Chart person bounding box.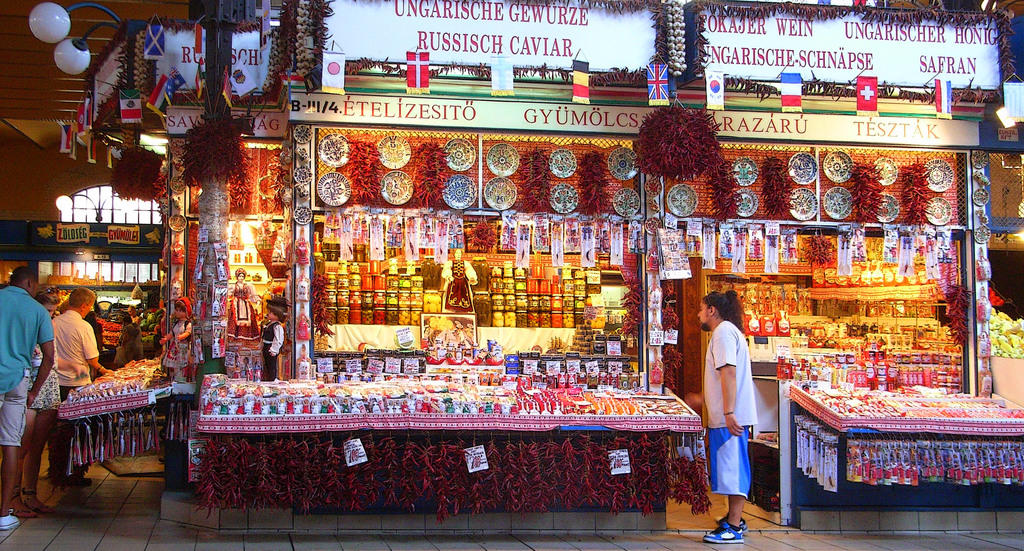
Charted: [x1=0, y1=259, x2=59, y2=530].
